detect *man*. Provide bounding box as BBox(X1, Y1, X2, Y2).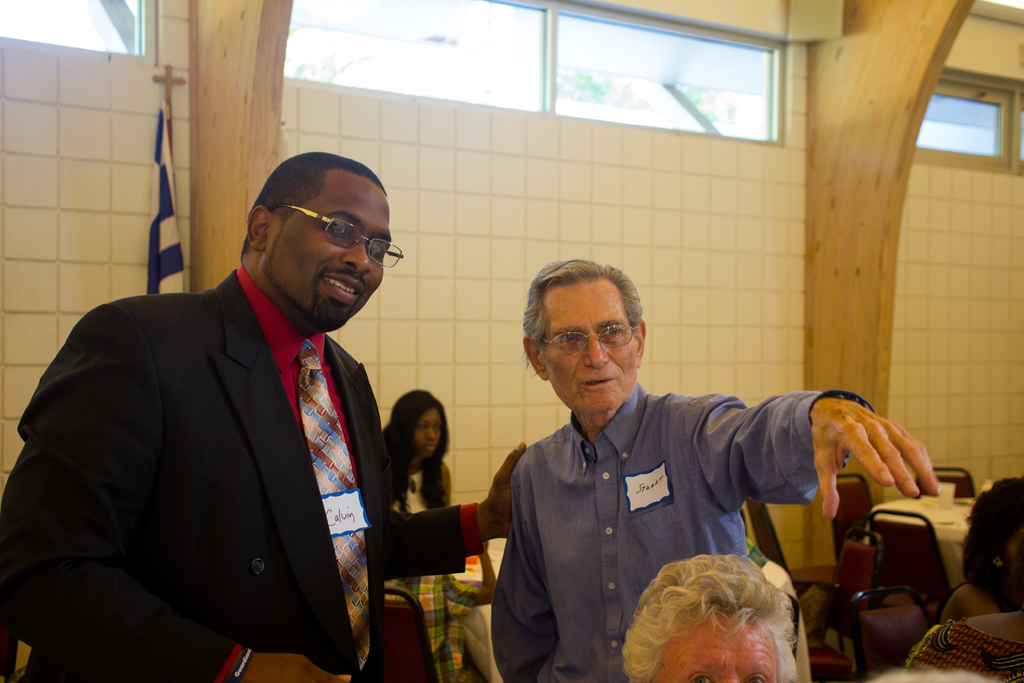
BBox(493, 257, 961, 682).
